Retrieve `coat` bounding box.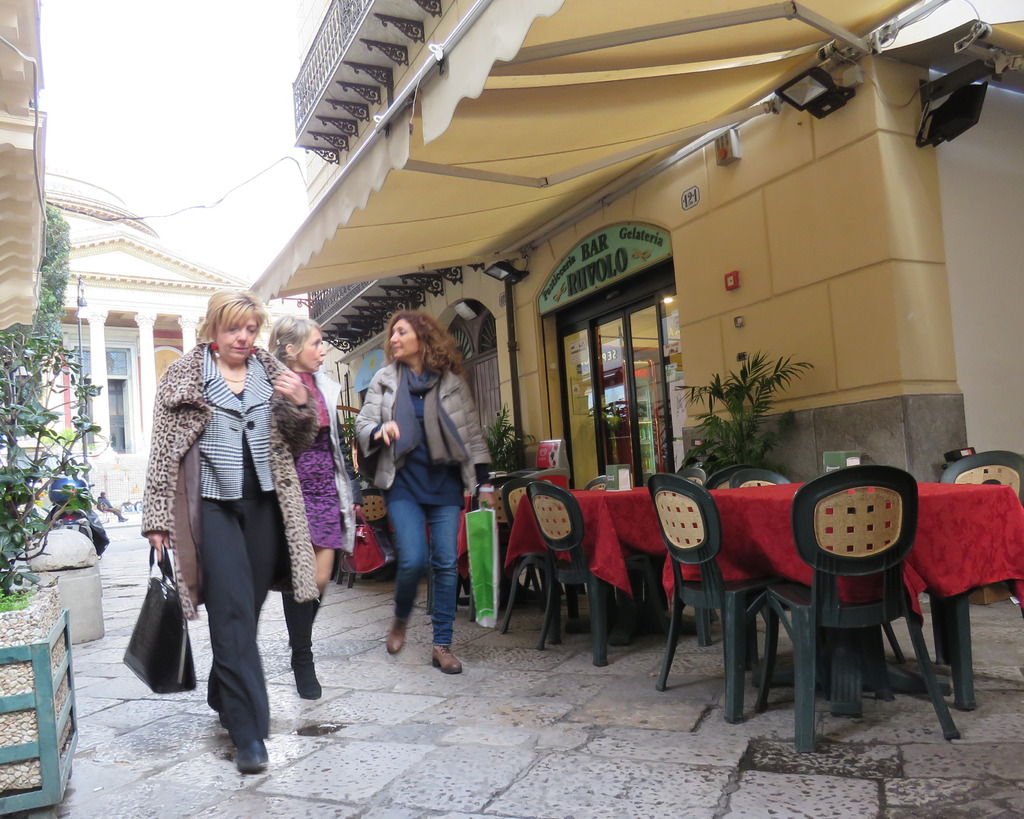
Bounding box: 148 330 316 635.
